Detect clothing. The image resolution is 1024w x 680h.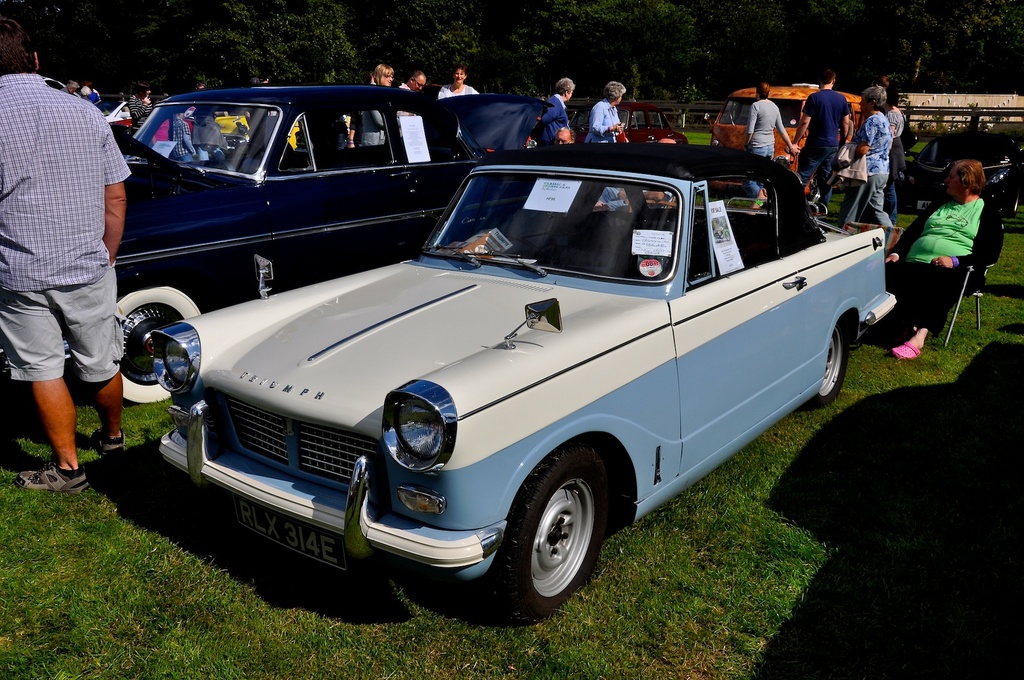
rect(799, 86, 856, 200).
